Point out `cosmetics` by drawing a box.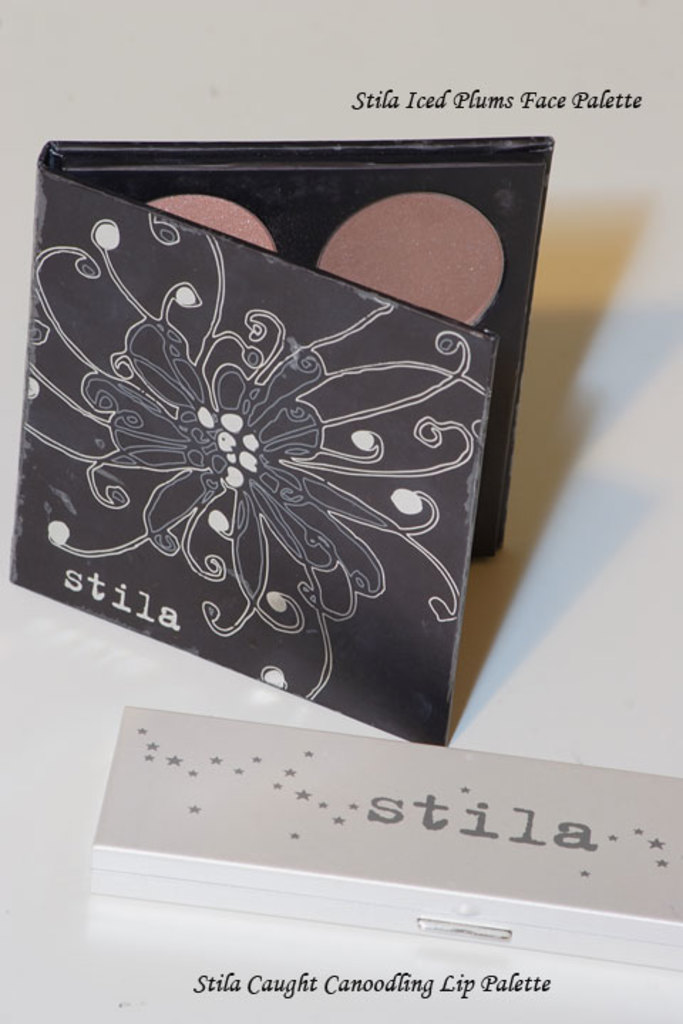
(x1=0, y1=134, x2=559, y2=741).
